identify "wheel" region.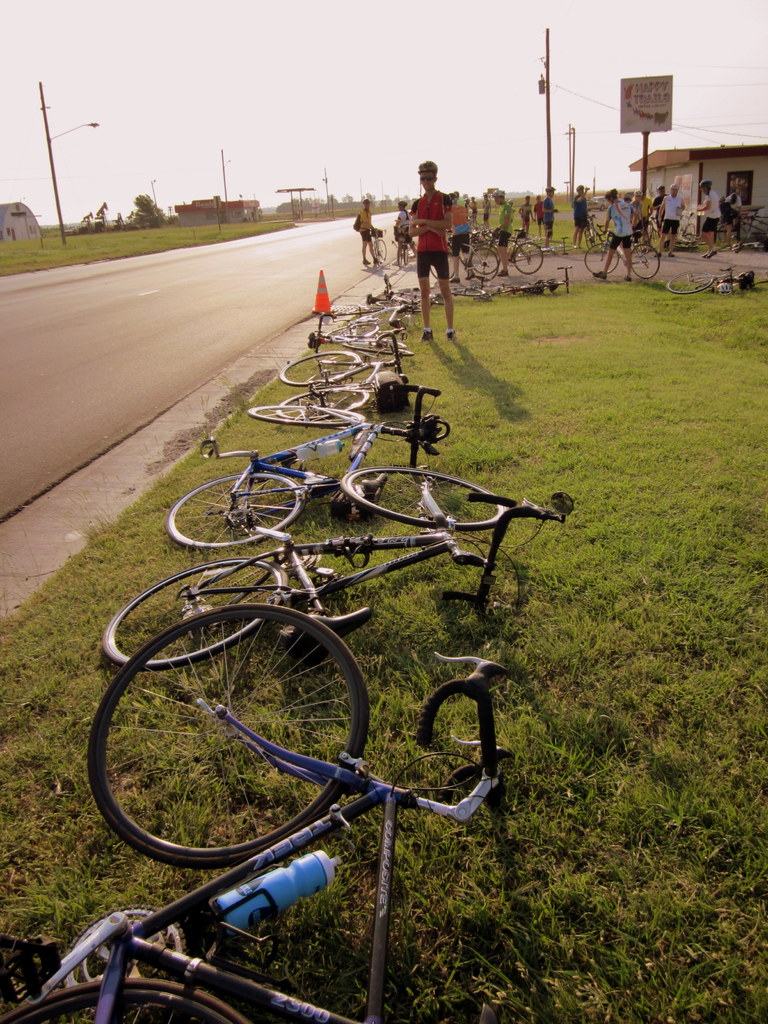
Region: box=[673, 238, 699, 246].
